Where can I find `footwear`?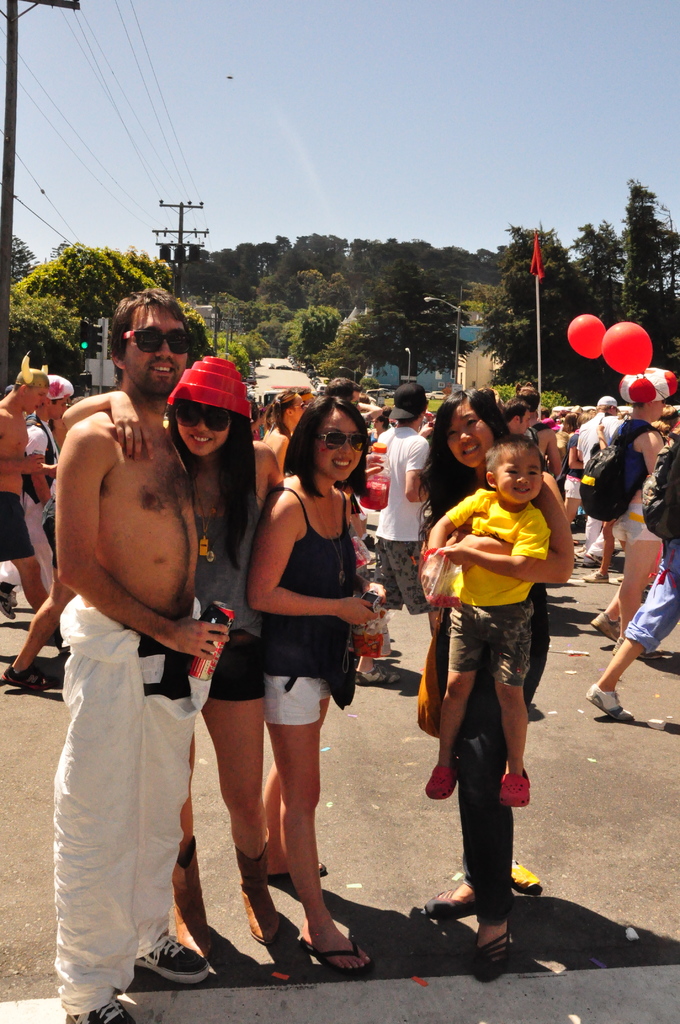
You can find it at box(262, 858, 332, 883).
